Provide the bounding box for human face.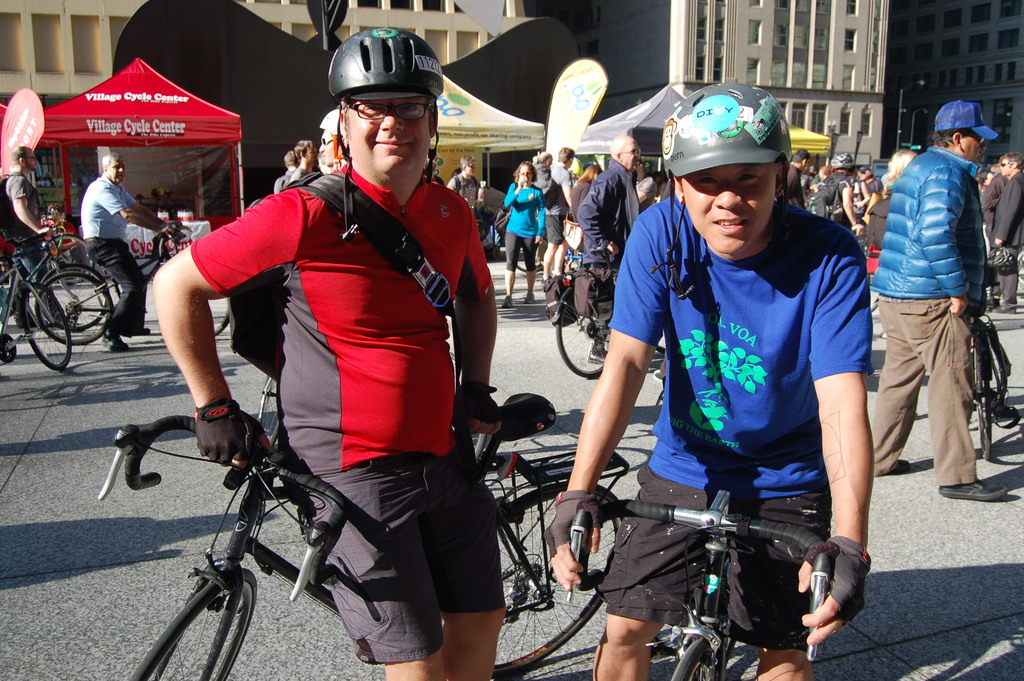
108:160:125:185.
